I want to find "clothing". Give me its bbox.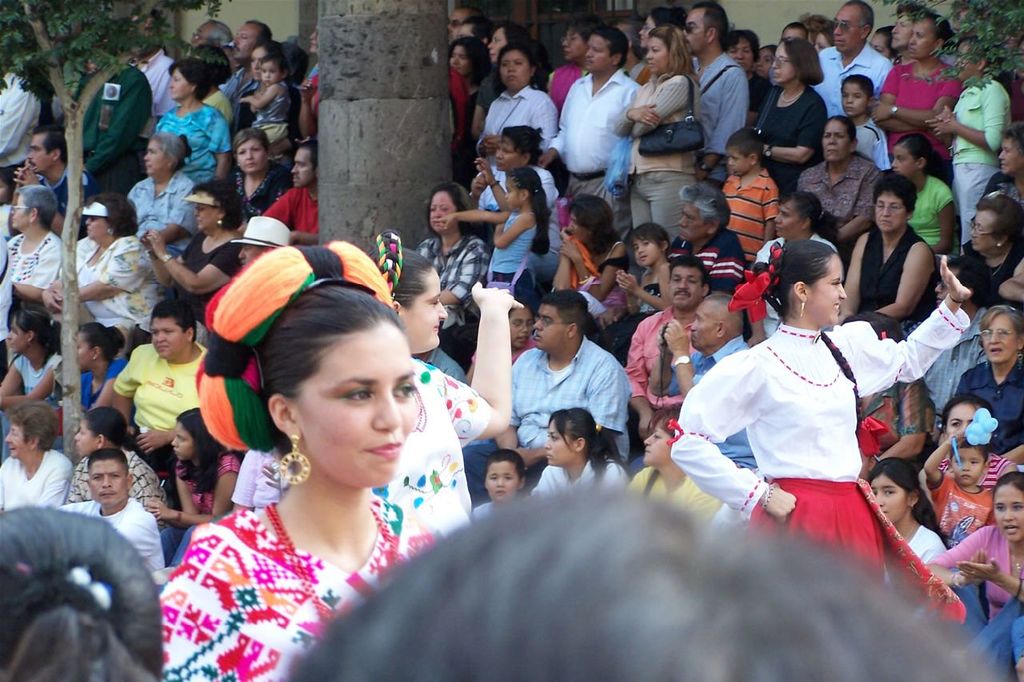
(x1=303, y1=62, x2=315, y2=130).
